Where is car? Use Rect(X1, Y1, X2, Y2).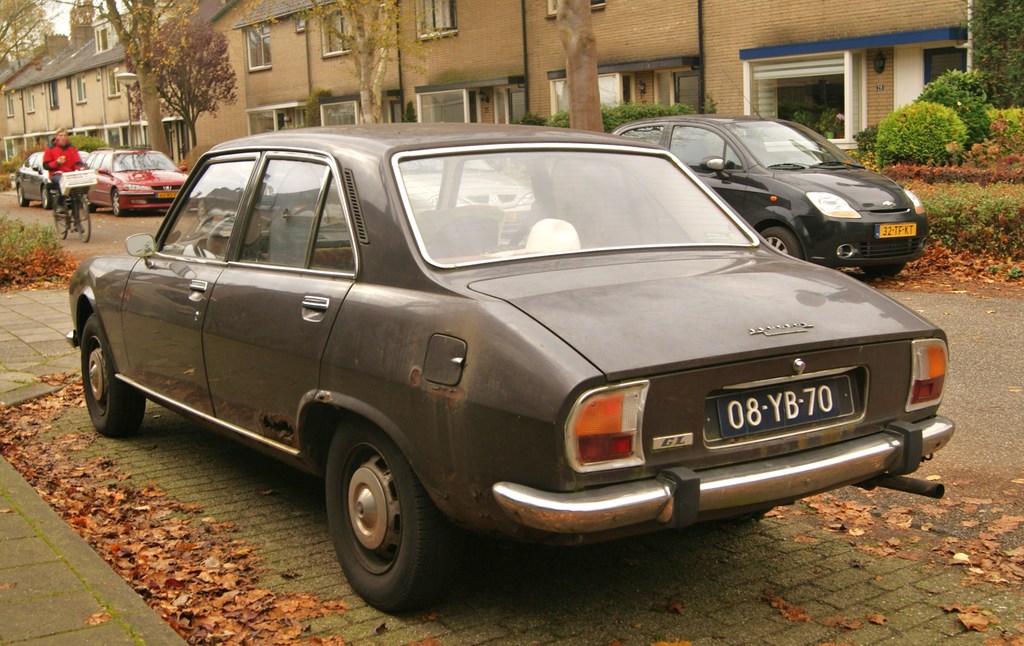
Rect(87, 148, 188, 218).
